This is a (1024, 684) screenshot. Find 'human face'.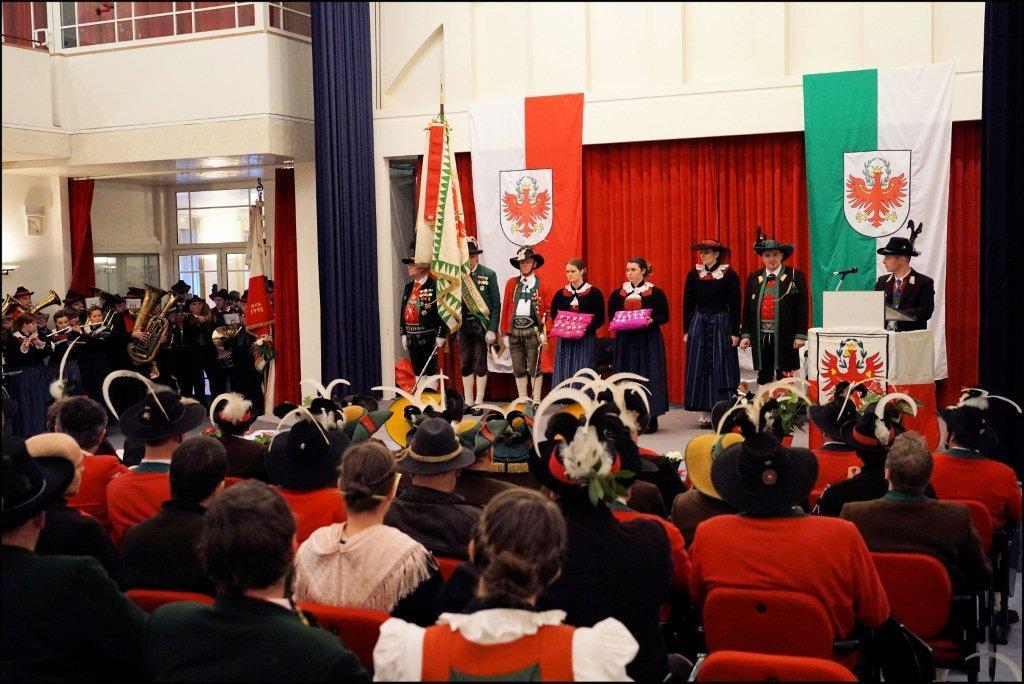
Bounding box: region(881, 256, 900, 277).
